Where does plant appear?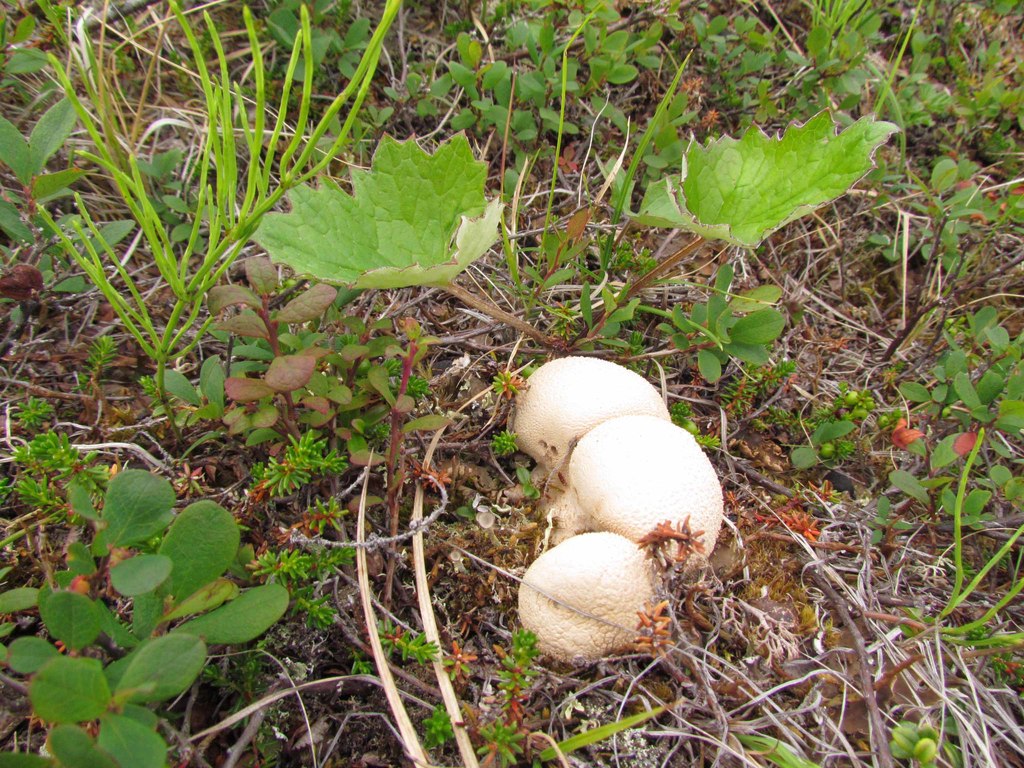
Appears at (left=423, top=0, right=653, bottom=177).
